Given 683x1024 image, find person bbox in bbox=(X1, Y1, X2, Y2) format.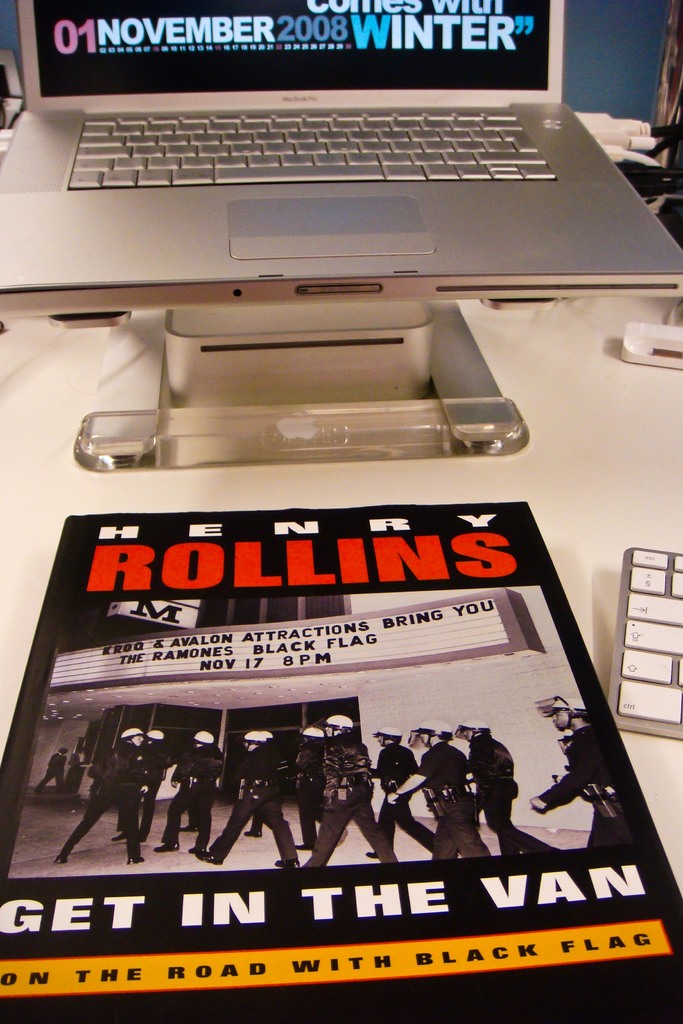
bbox=(300, 712, 399, 869).
